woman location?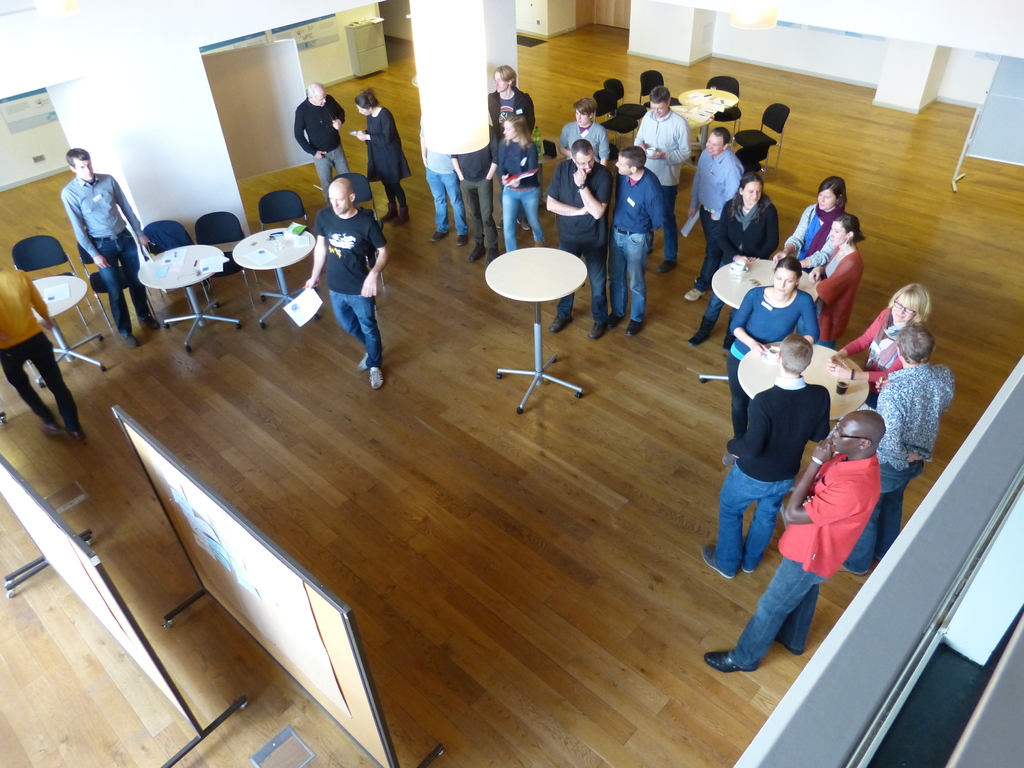
rect(810, 208, 868, 345)
